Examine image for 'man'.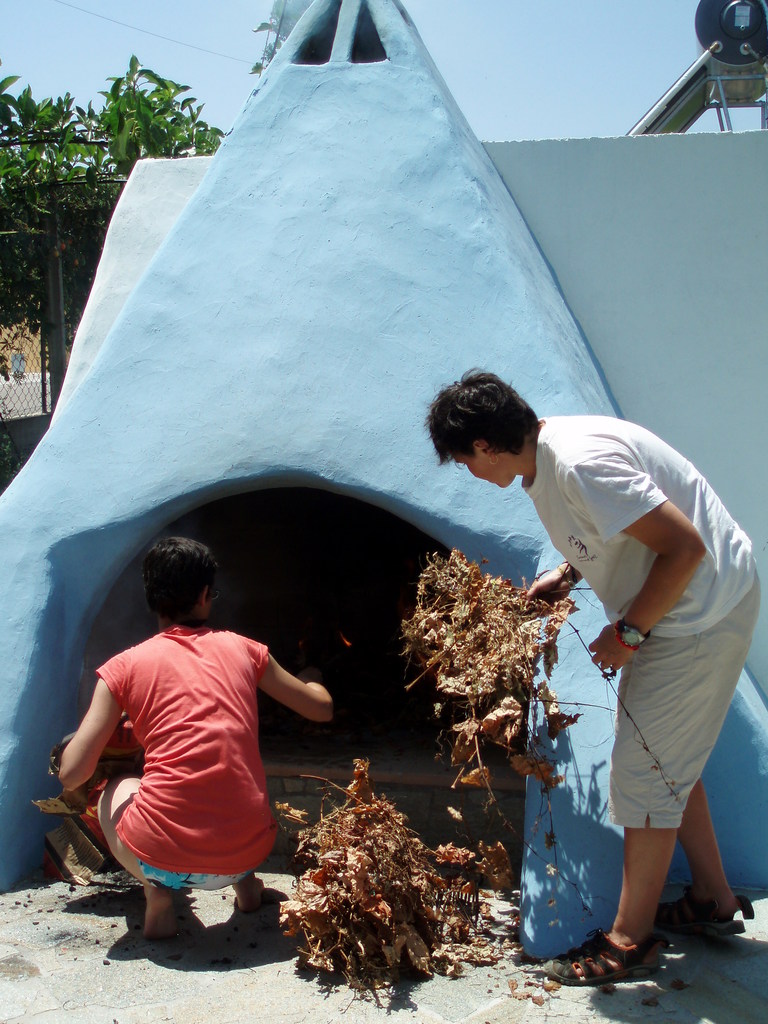
Examination result: <bbox>437, 376, 760, 987</bbox>.
